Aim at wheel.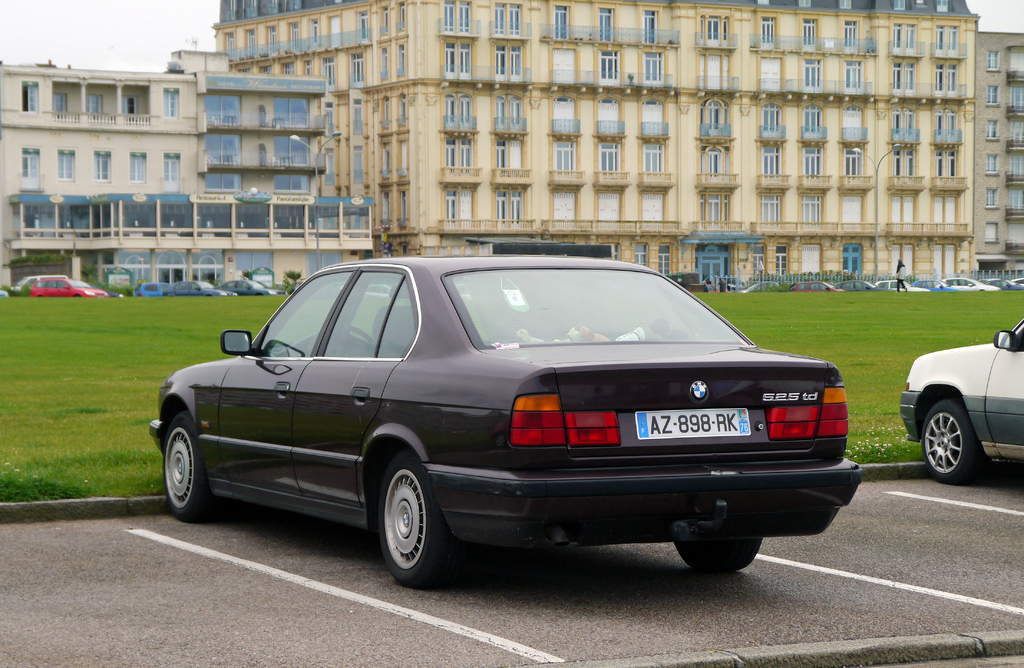
Aimed at {"left": 375, "top": 453, "right": 445, "bottom": 586}.
